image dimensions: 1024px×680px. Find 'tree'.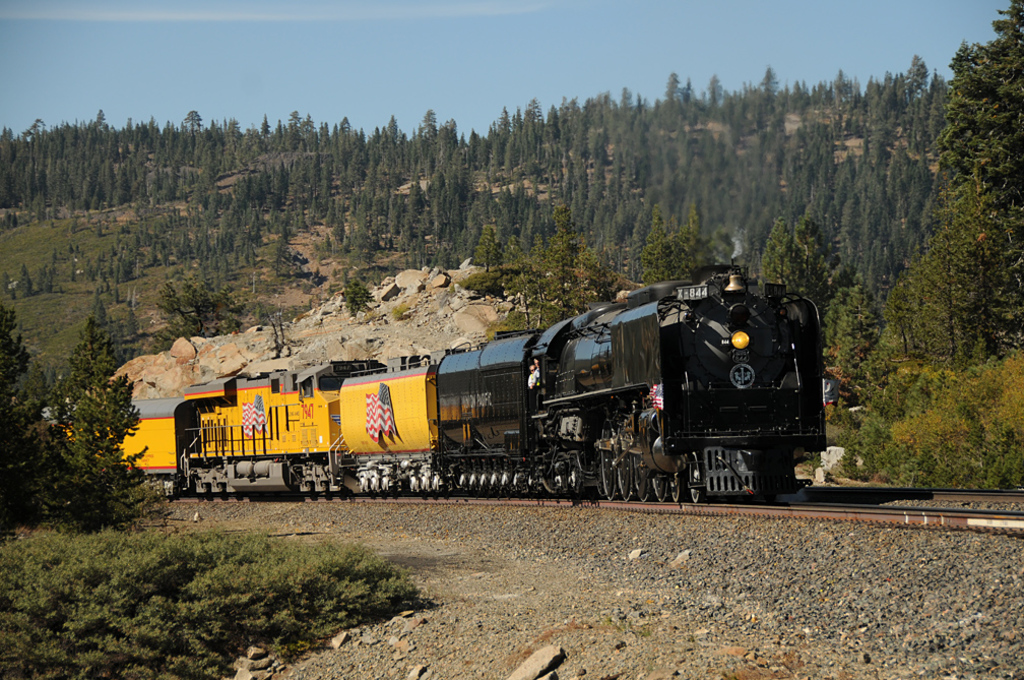
left=479, top=200, right=612, bottom=316.
